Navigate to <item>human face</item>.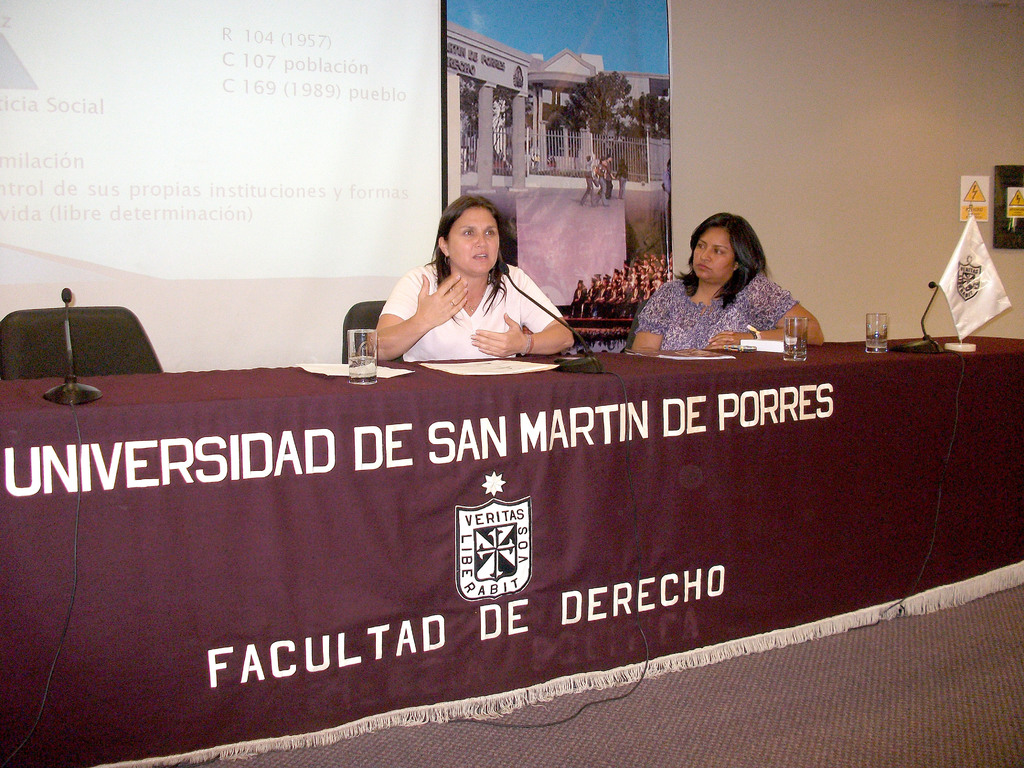
Navigation target: (691,224,741,287).
